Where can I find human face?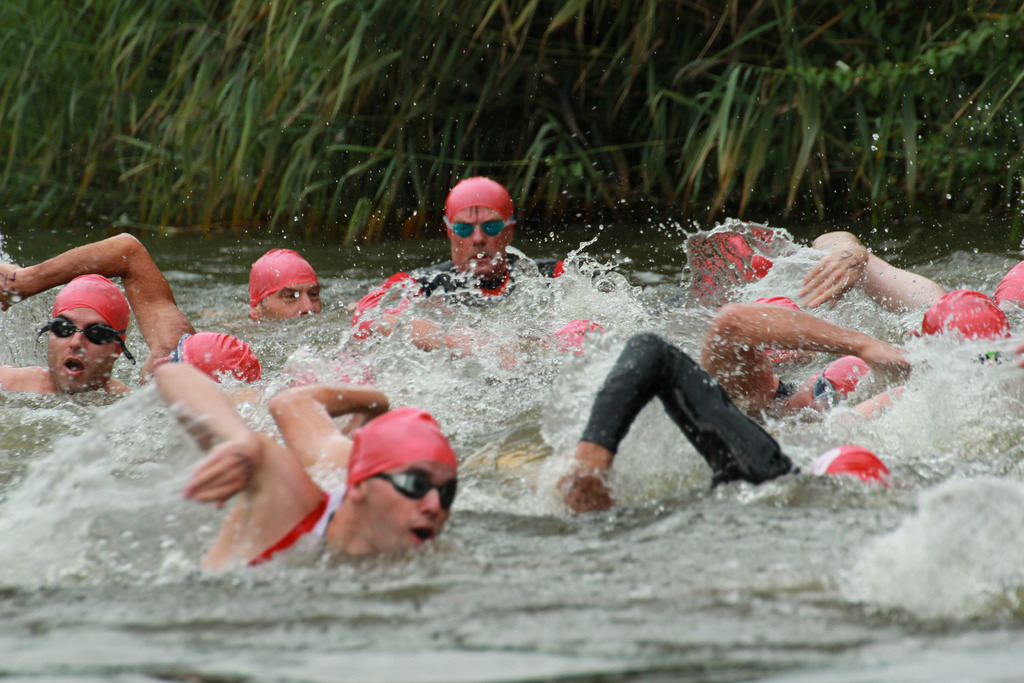
You can find it at box(785, 386, 829, 411).
